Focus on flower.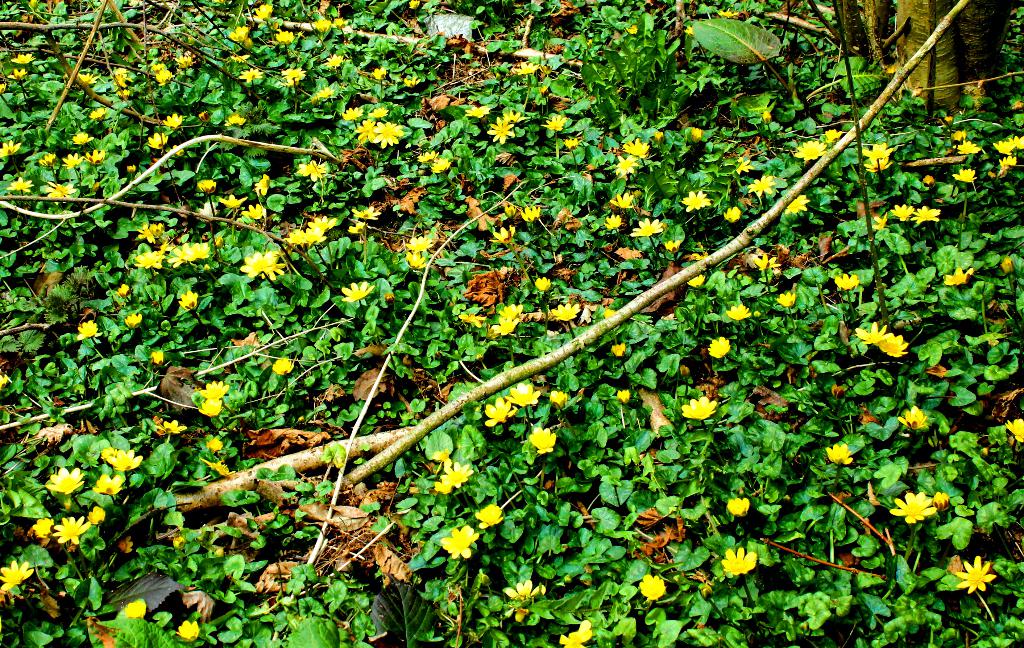
Focused at <region>310, 213, 336, 232</region>.
